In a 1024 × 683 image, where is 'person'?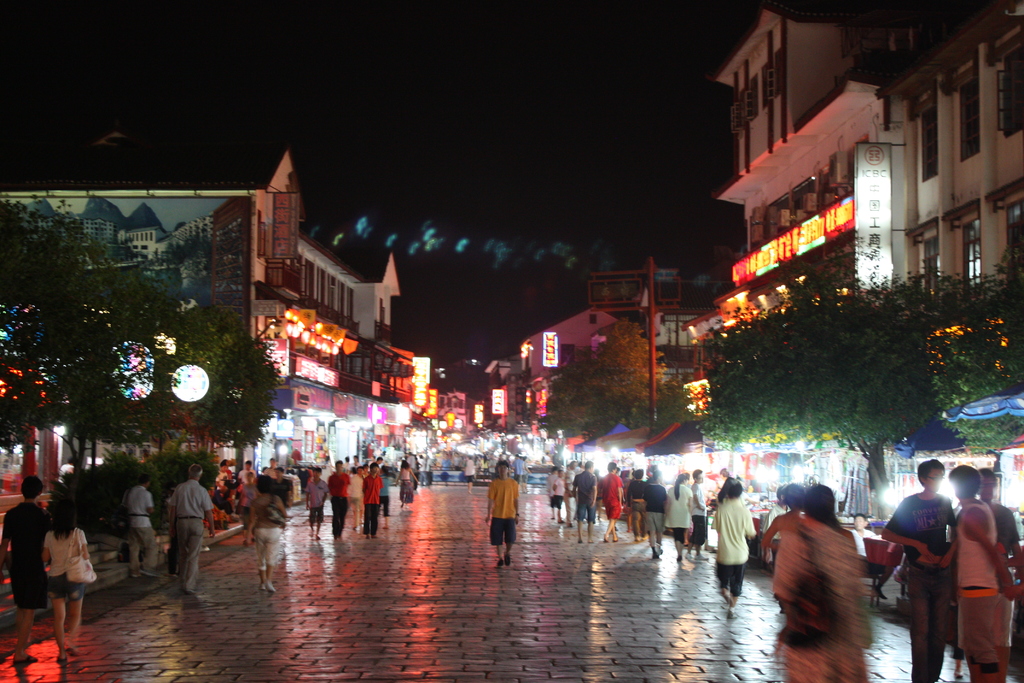
box=[362, 465, 383, 541].
